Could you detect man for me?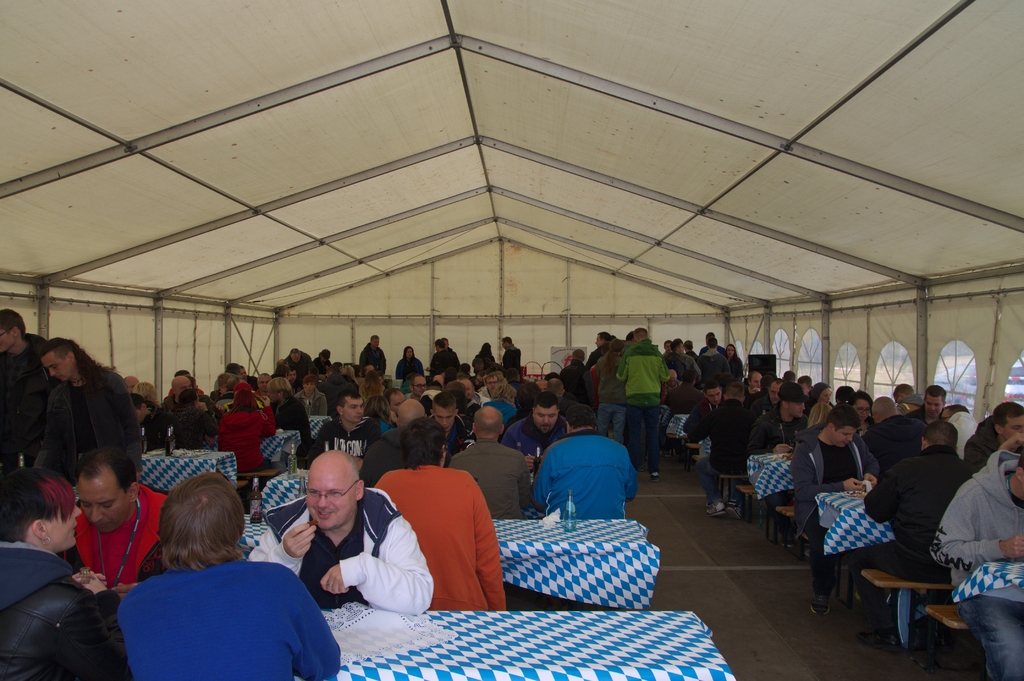
Detection result: [378,386,403,421].
